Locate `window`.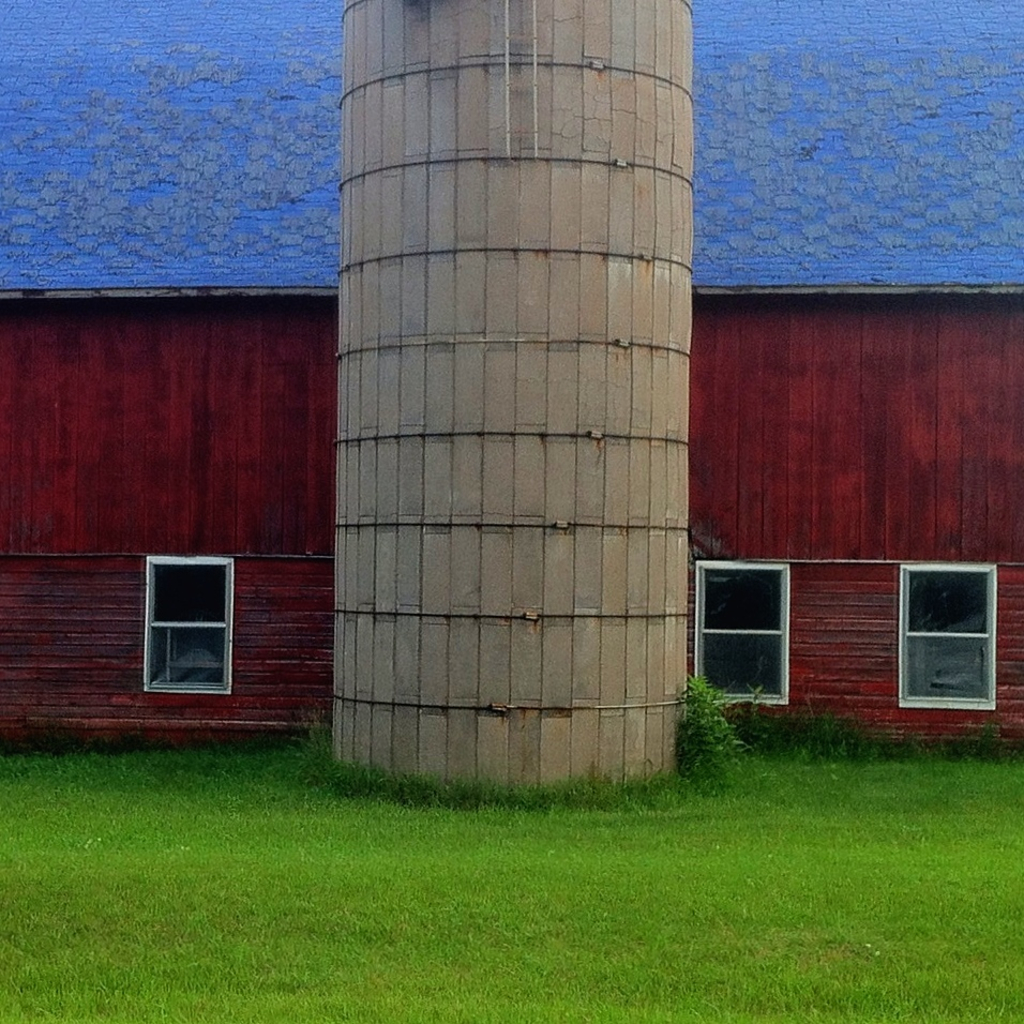
Bounding box: (x1=697, y1=563, x2=792, y2=709).
